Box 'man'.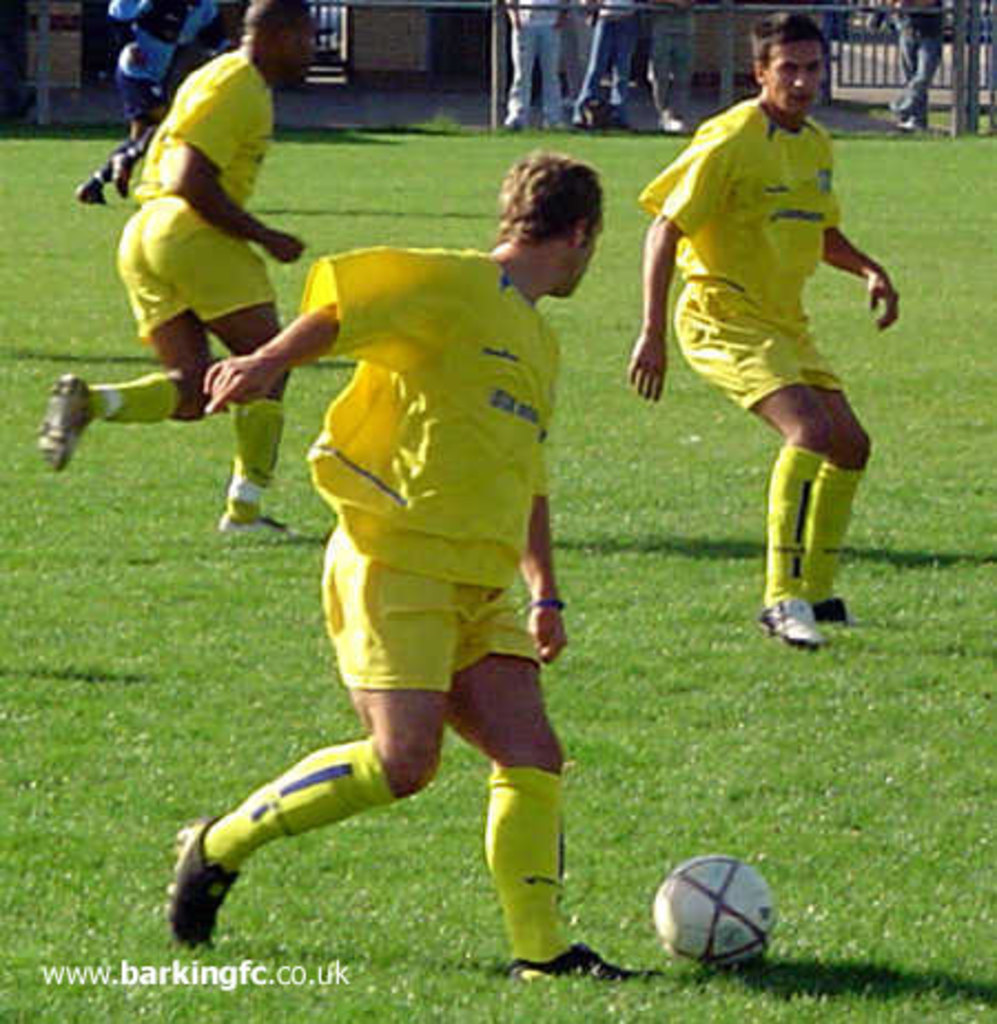
195,142,658,1002.
